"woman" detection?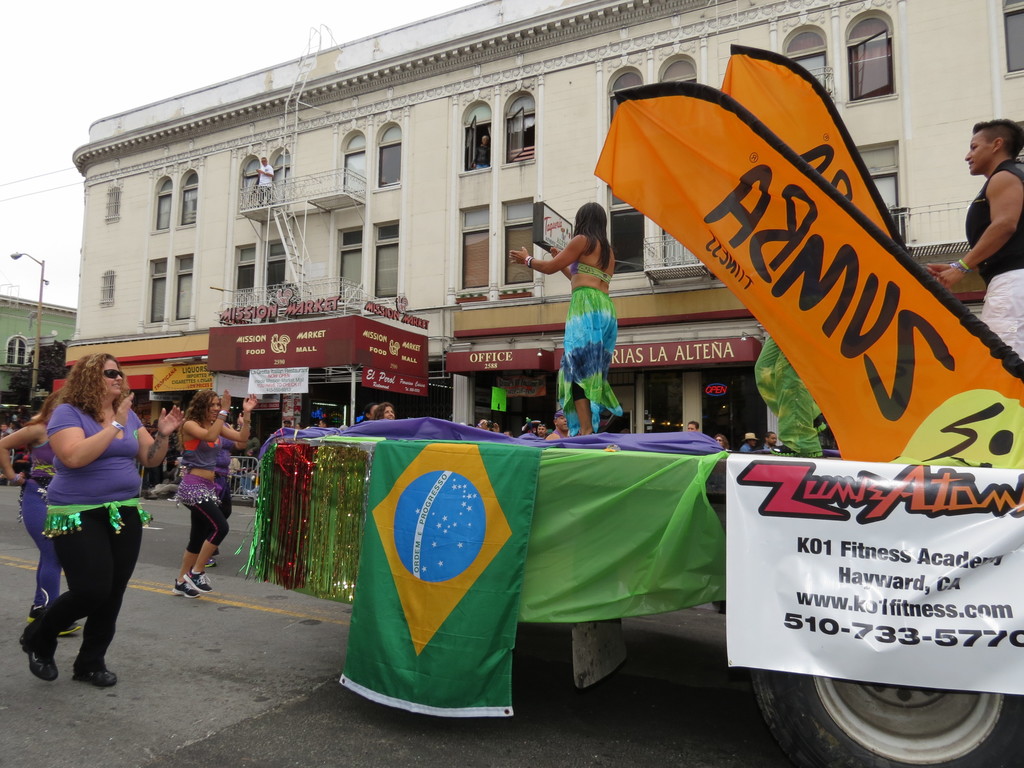
509,197,614,451
